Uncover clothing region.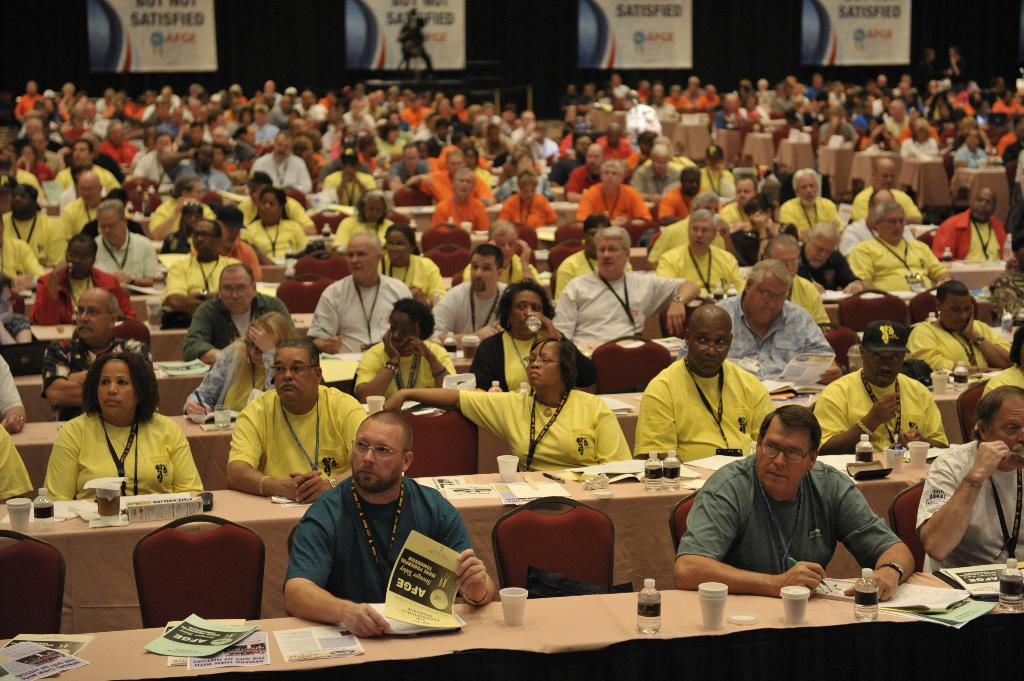
Uncovered: {"left": 772, "top": 99, "right": 796, "bottom": 112}.
